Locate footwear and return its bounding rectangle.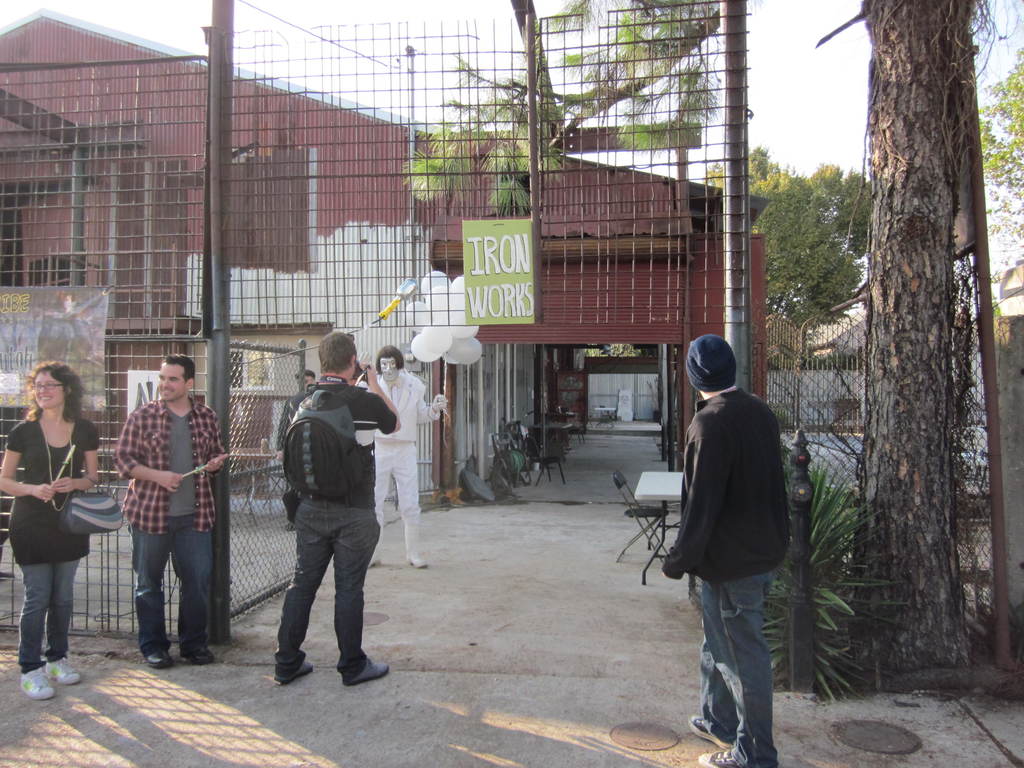
x1=179, y1=644, x2=216, y2=664.
